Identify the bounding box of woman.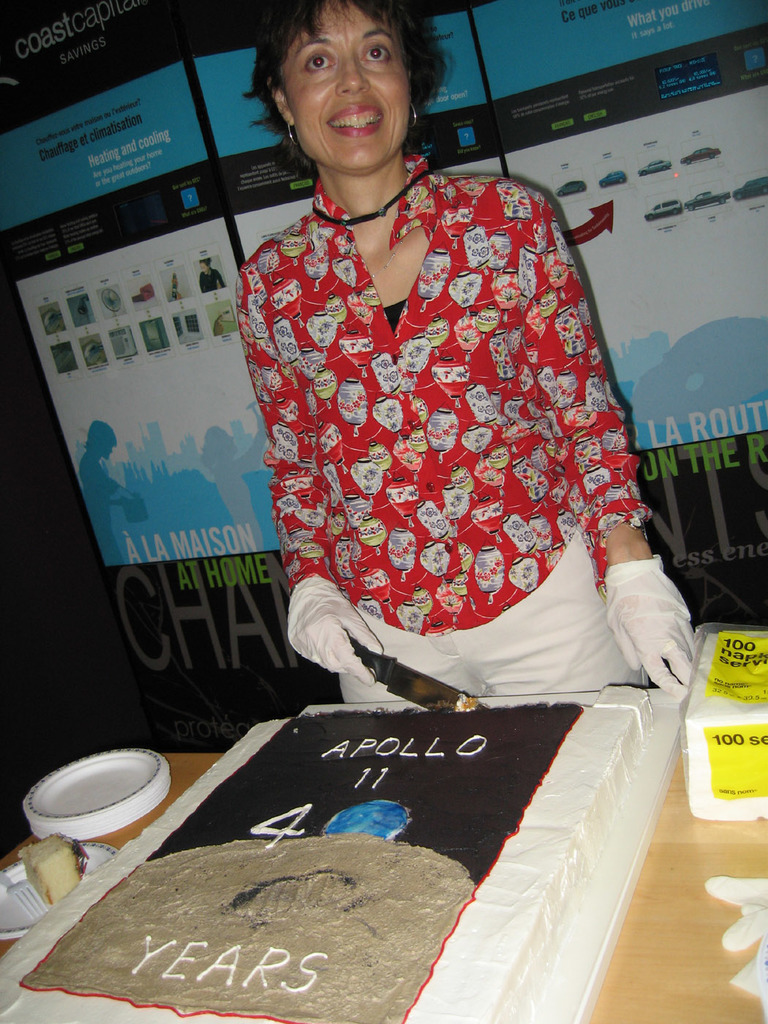
[x1=219, y1=54, x2=672, y2=688].
